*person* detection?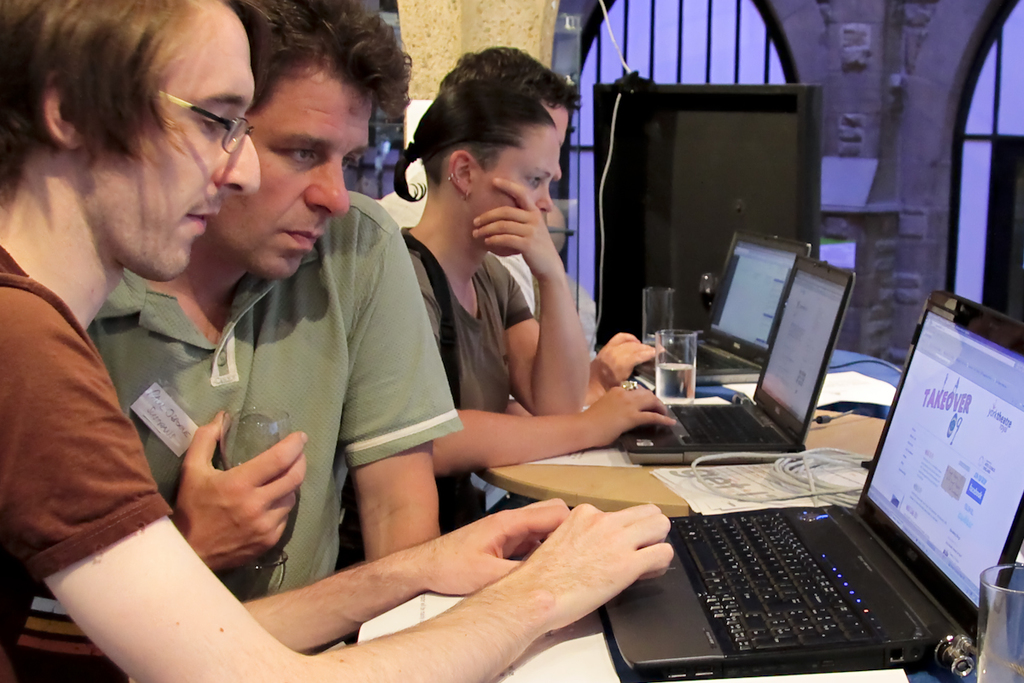
423/38/658/412
